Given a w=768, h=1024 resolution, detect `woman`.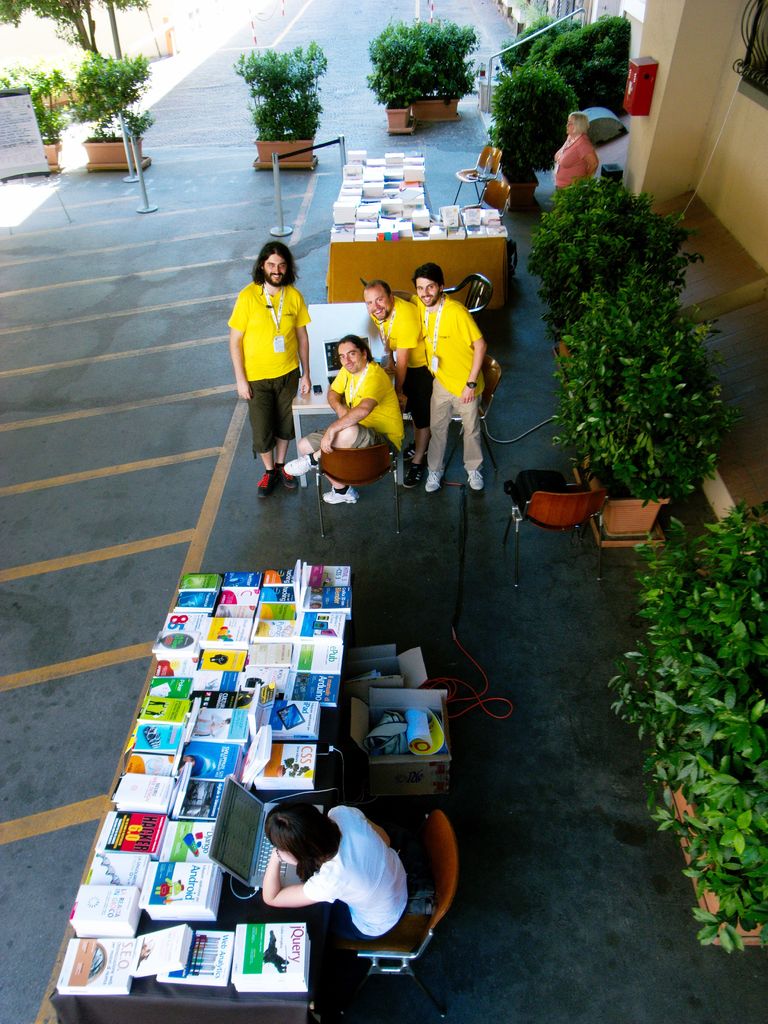
(left=225, top=219, right=317, bottom=476).
